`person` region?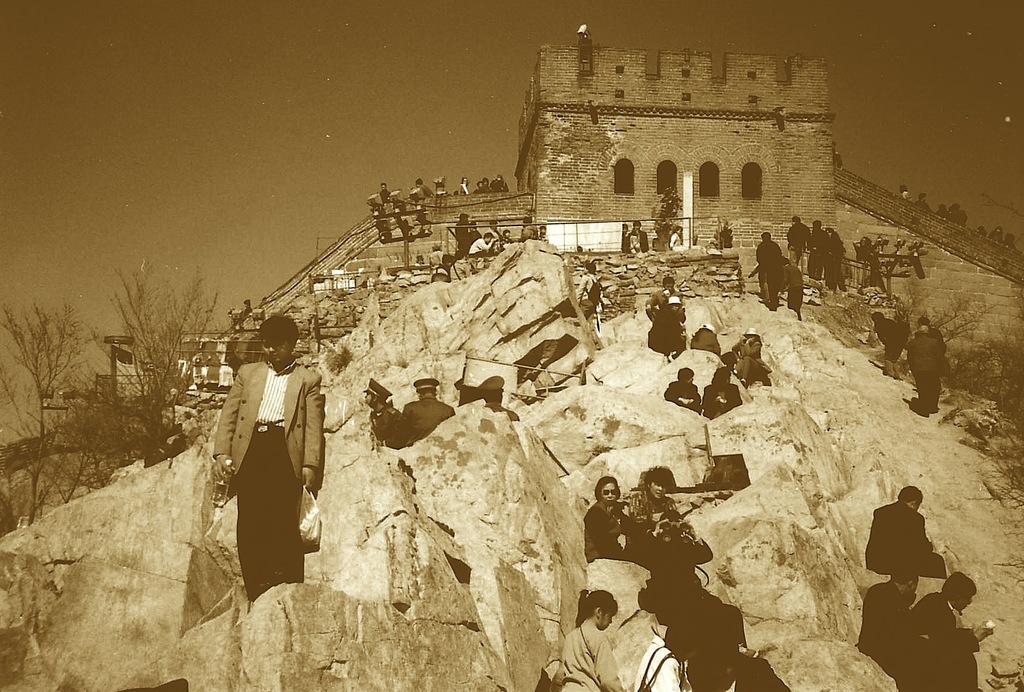
626,466,684,525
